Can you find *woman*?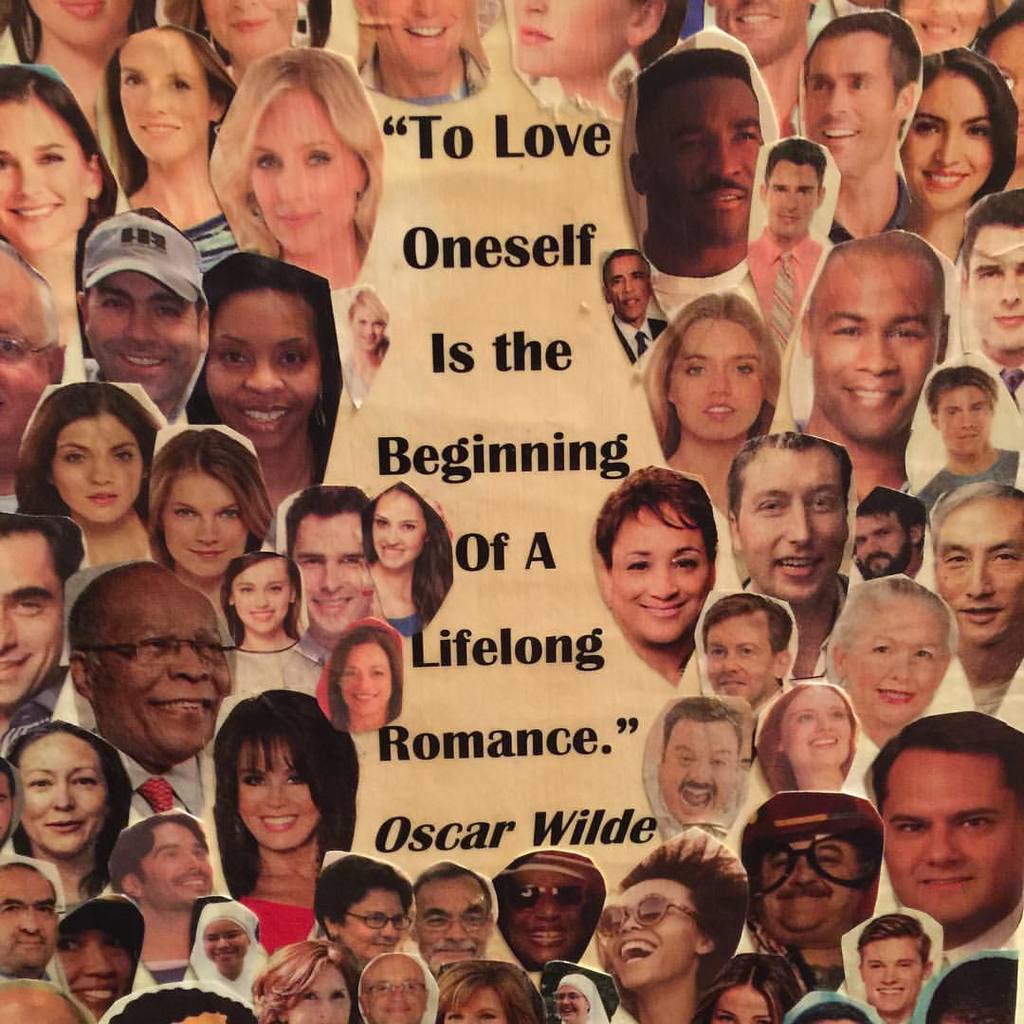
Yes, bounding box: region(190, 251, 350, 497).
